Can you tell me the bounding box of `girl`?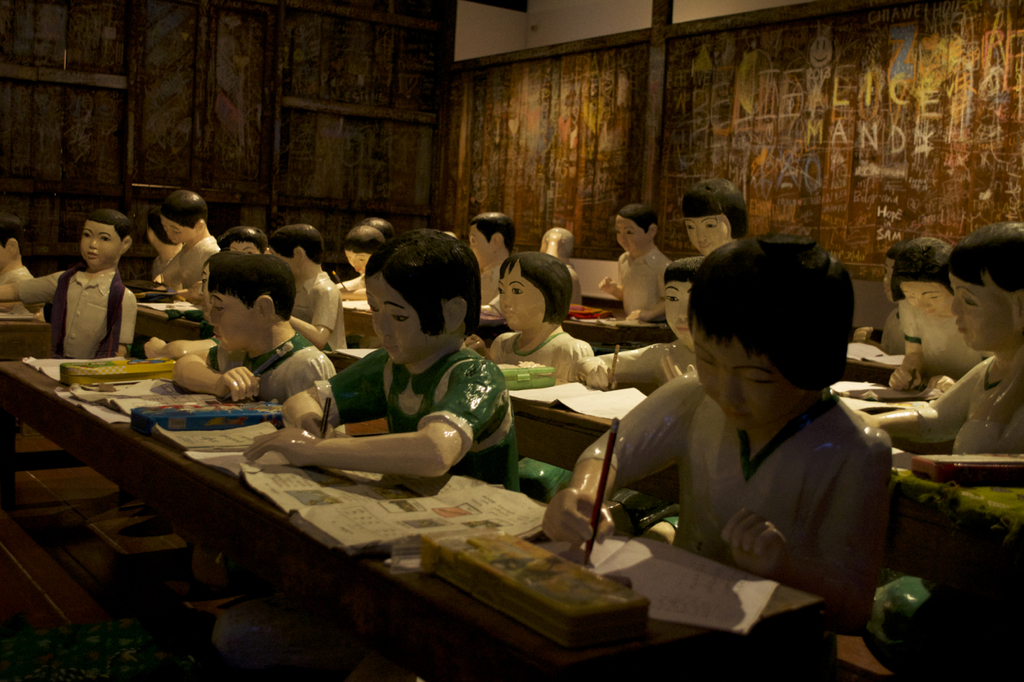
(875,240,988,394).
